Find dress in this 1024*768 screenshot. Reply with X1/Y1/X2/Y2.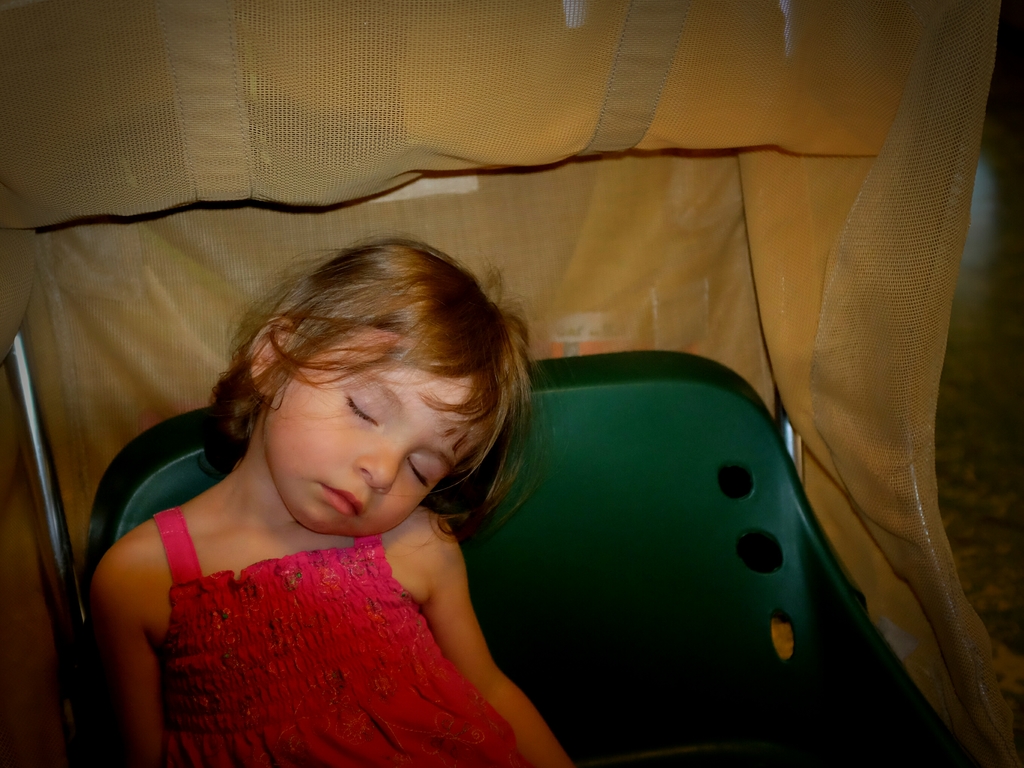
153/509/521/767.
